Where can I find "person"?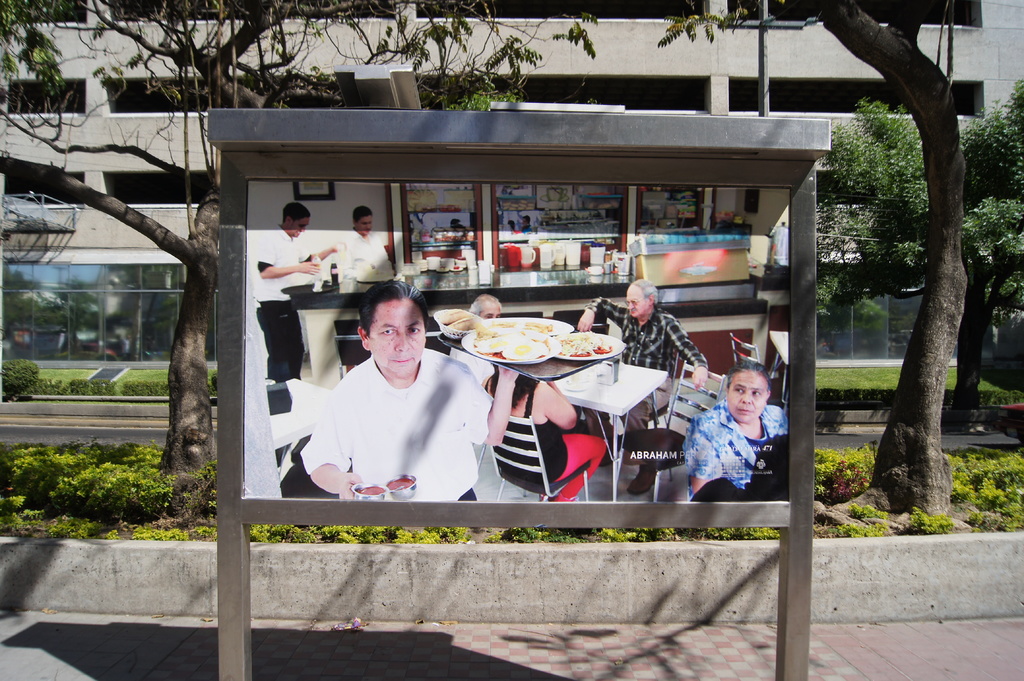
You can find it at (x1=308, y1=297, x2=525, y2=507).
